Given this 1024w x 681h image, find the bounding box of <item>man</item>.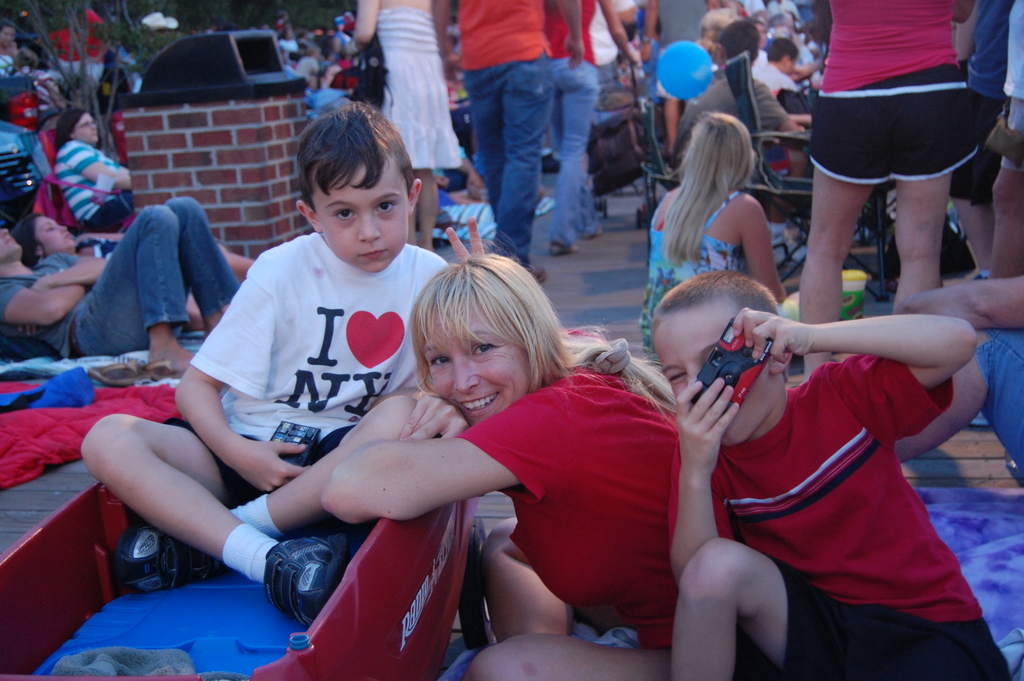
(left=675, top=15, right=810, bottom=262).
